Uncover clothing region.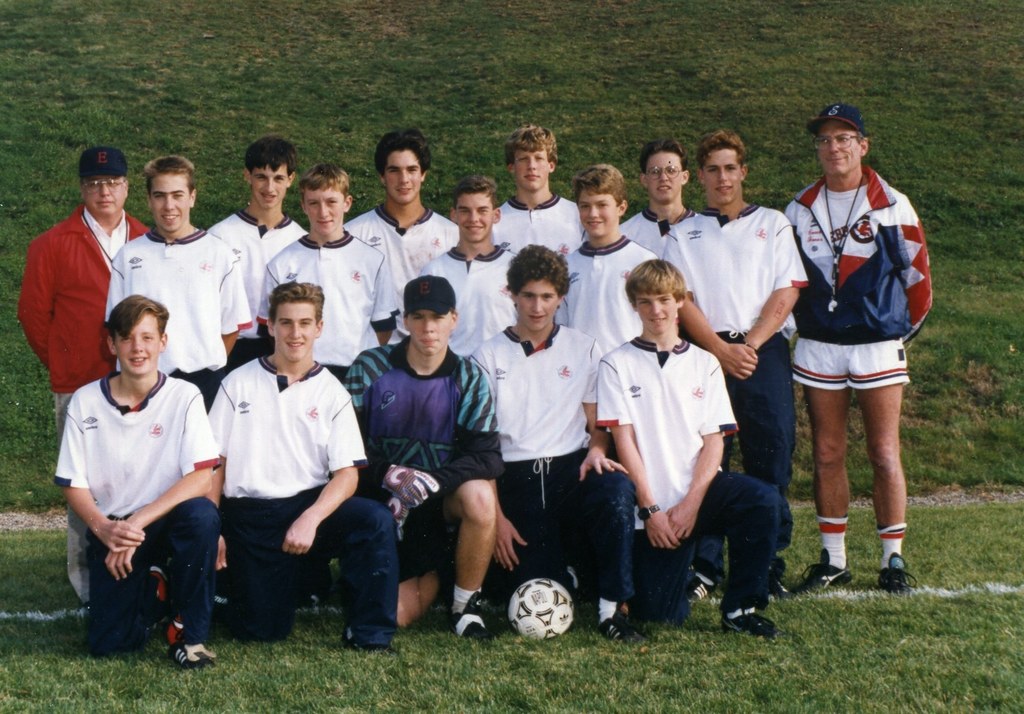
Uncovered: (left=490, top=299, right=657, bottom=628).
